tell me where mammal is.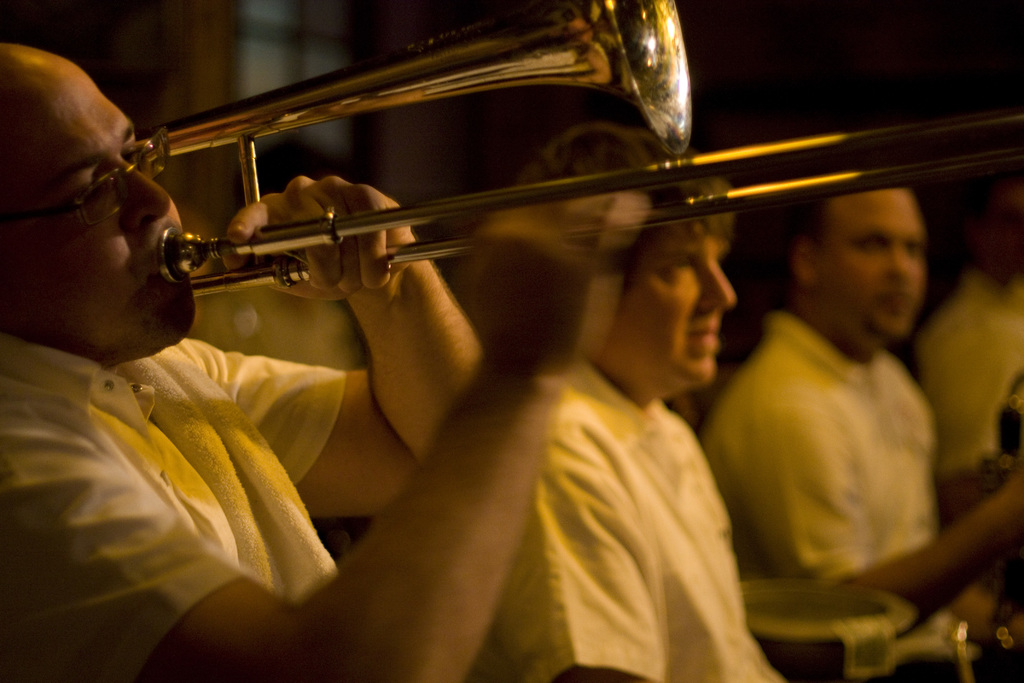
mammal is at BBox(486, 108, 796, 682).
